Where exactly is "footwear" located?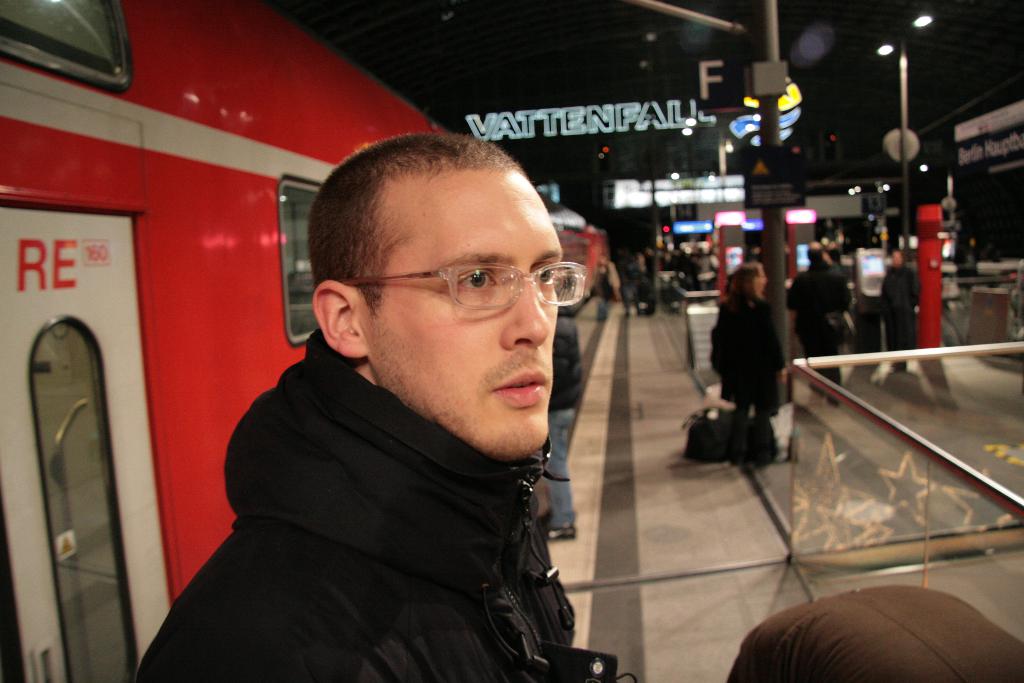
Its bounding box is [left=540, top=520, right=579, bottom=542].
